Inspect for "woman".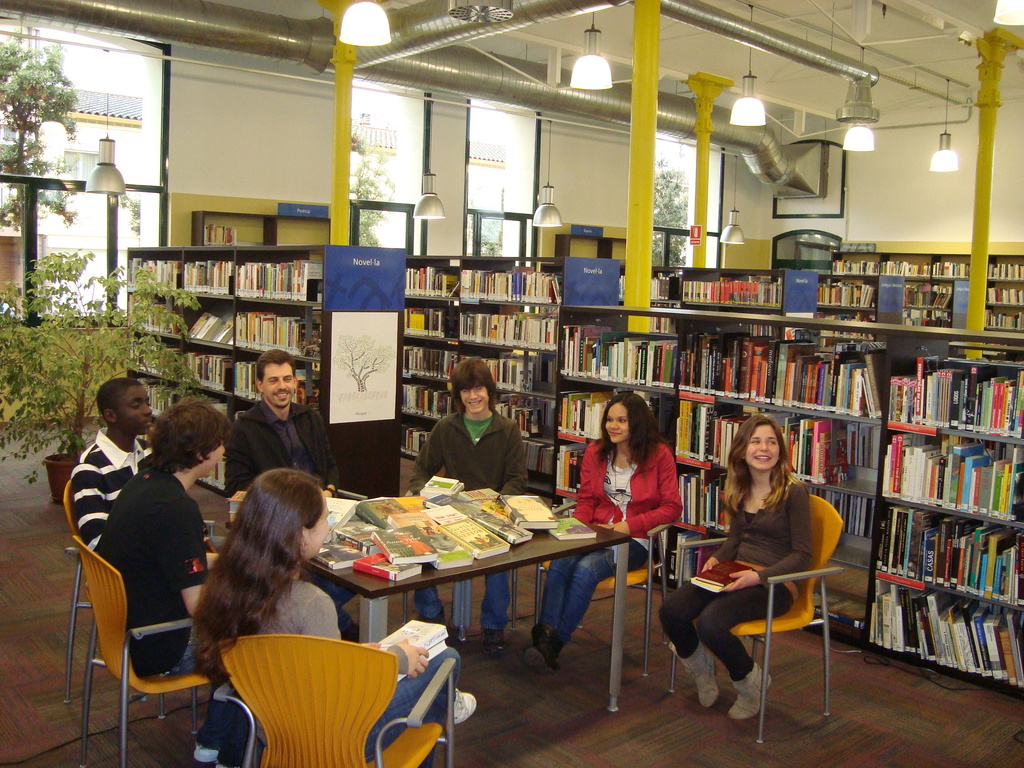
Inspection: (95, 394, 233, 697).
